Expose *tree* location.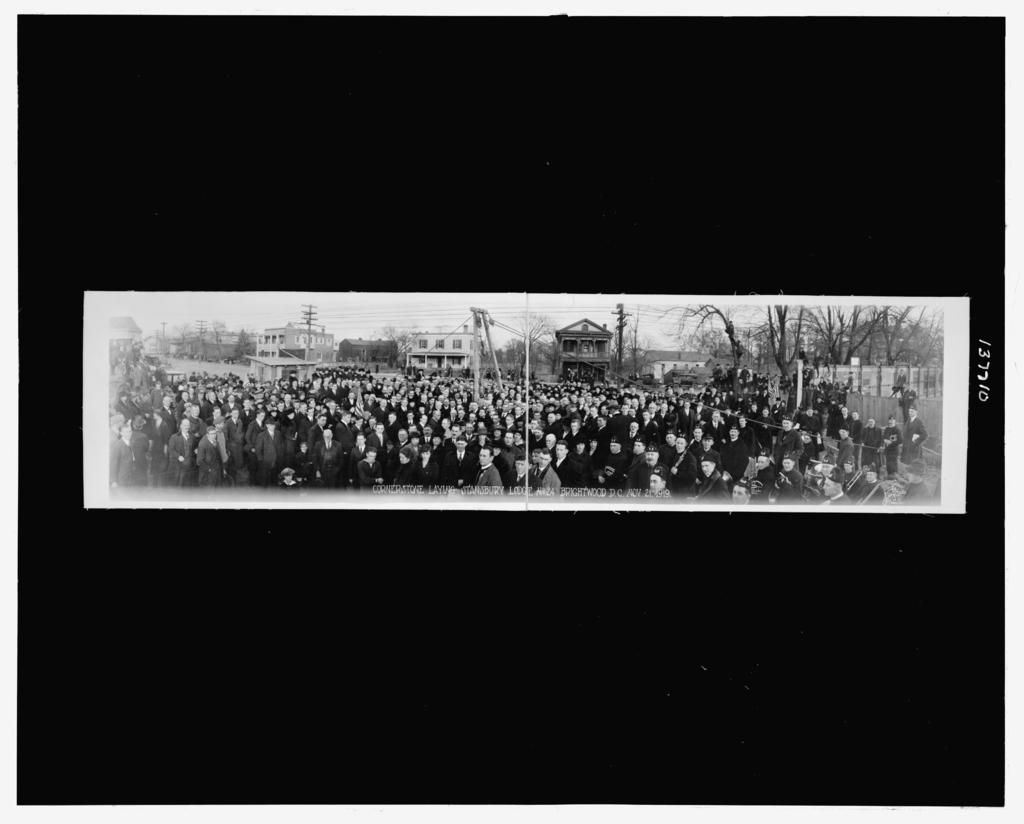
Exposed at l=753, t=305, r=806, b=390.
